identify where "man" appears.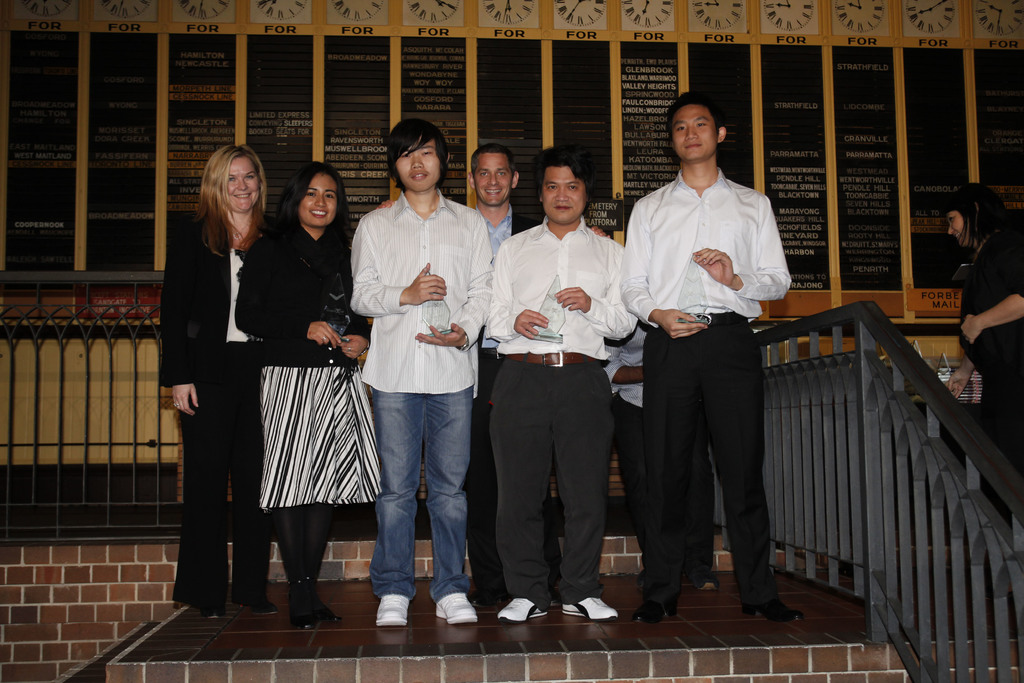
Appears at bbox(472, 143, 536, 604).
